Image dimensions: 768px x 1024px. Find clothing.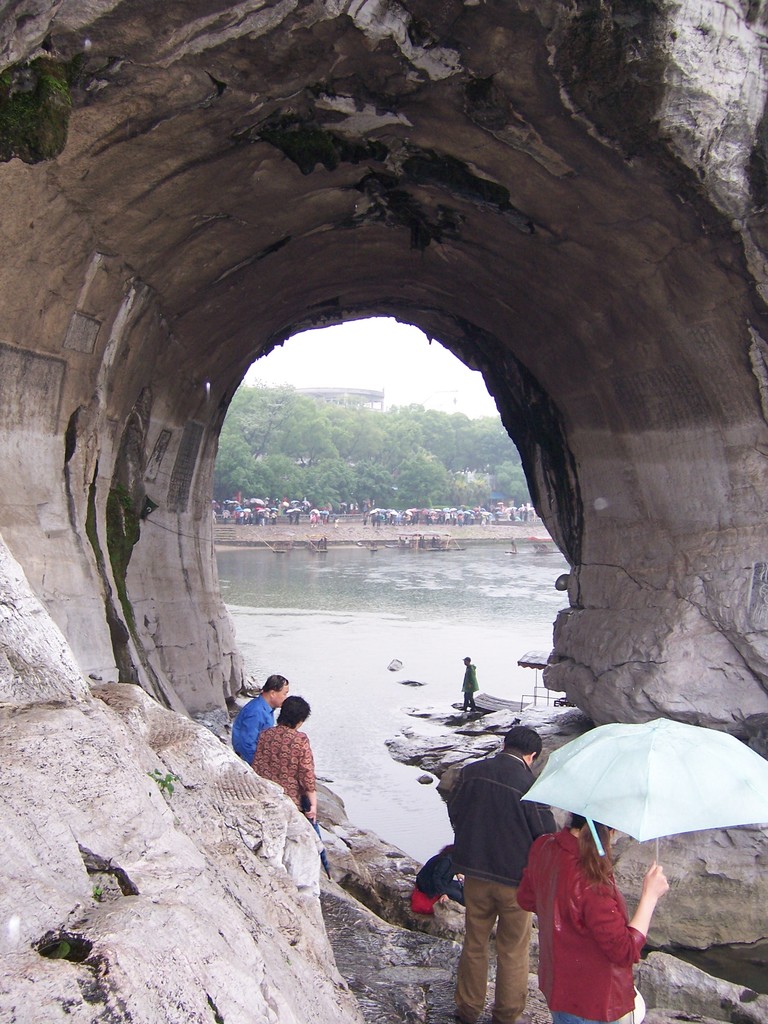
box(253, 709, 326, 797).
